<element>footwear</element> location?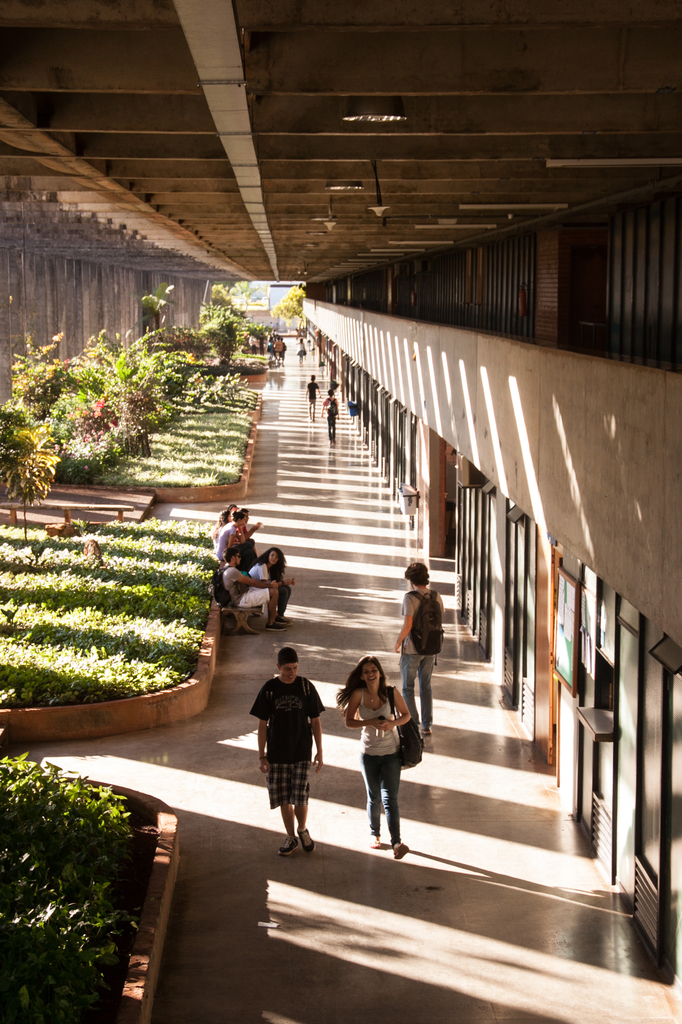
(left=418, top=724, right=433, bottom=739)
